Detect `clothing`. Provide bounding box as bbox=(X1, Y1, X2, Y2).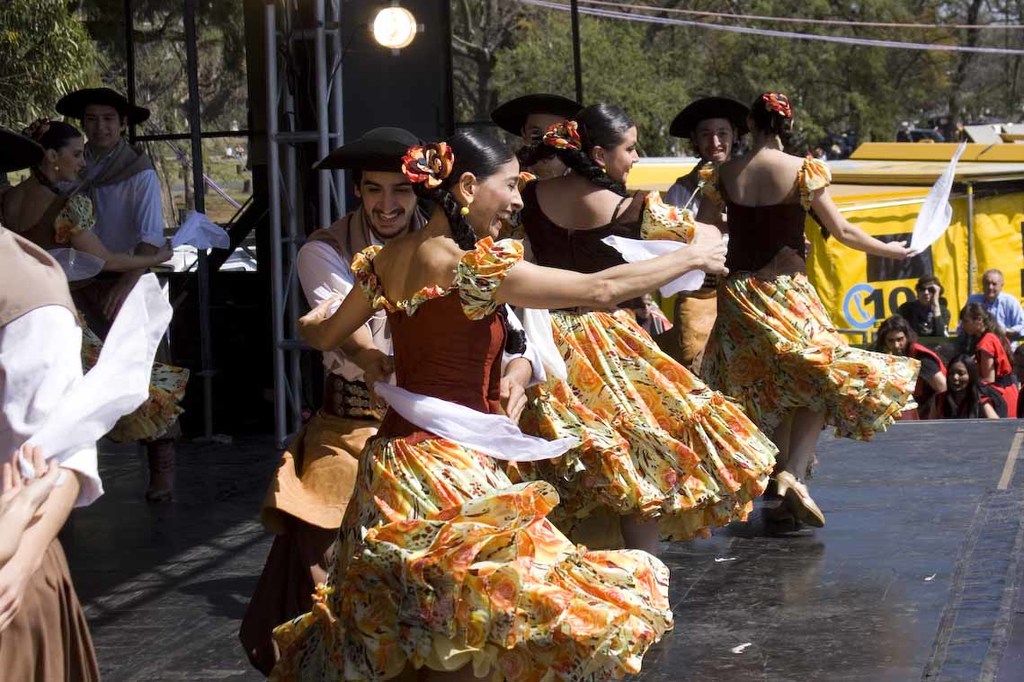
bbox=(77, 142, 180, 323).
